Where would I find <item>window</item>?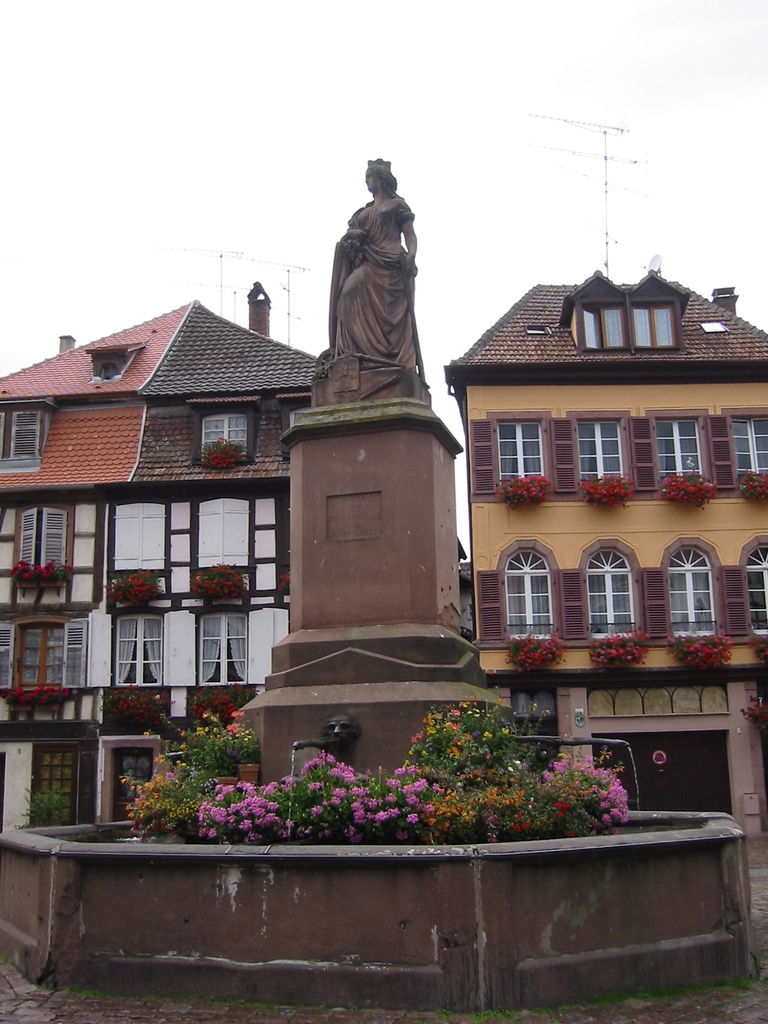
At left=0, top=397, right=54, bottom=476.
